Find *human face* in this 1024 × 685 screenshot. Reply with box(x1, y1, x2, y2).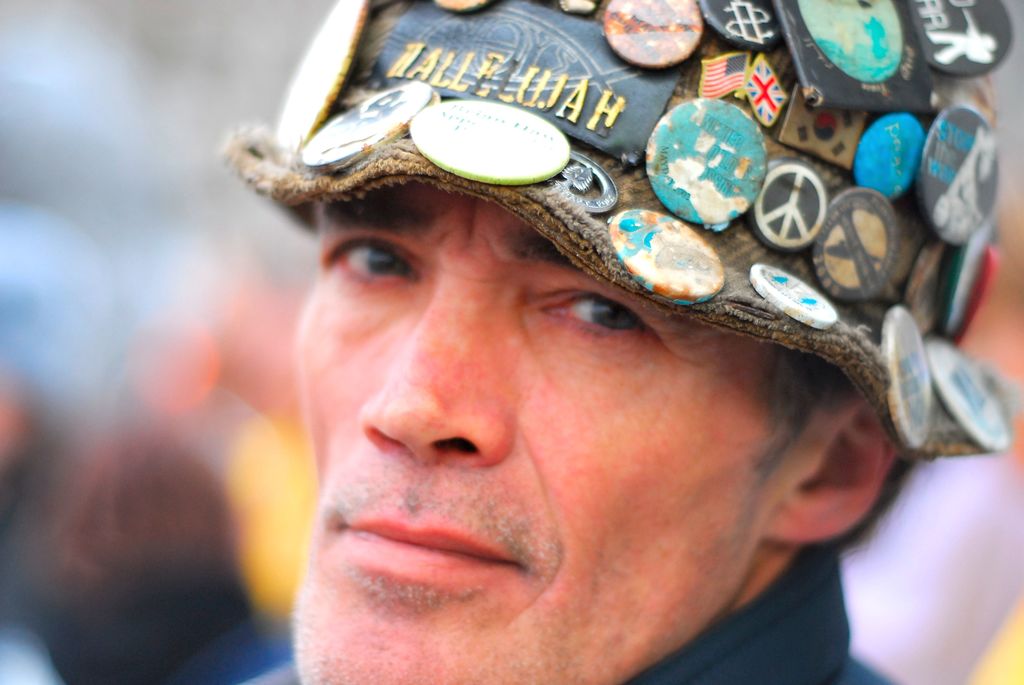
box(289, 193, 810, 684).
